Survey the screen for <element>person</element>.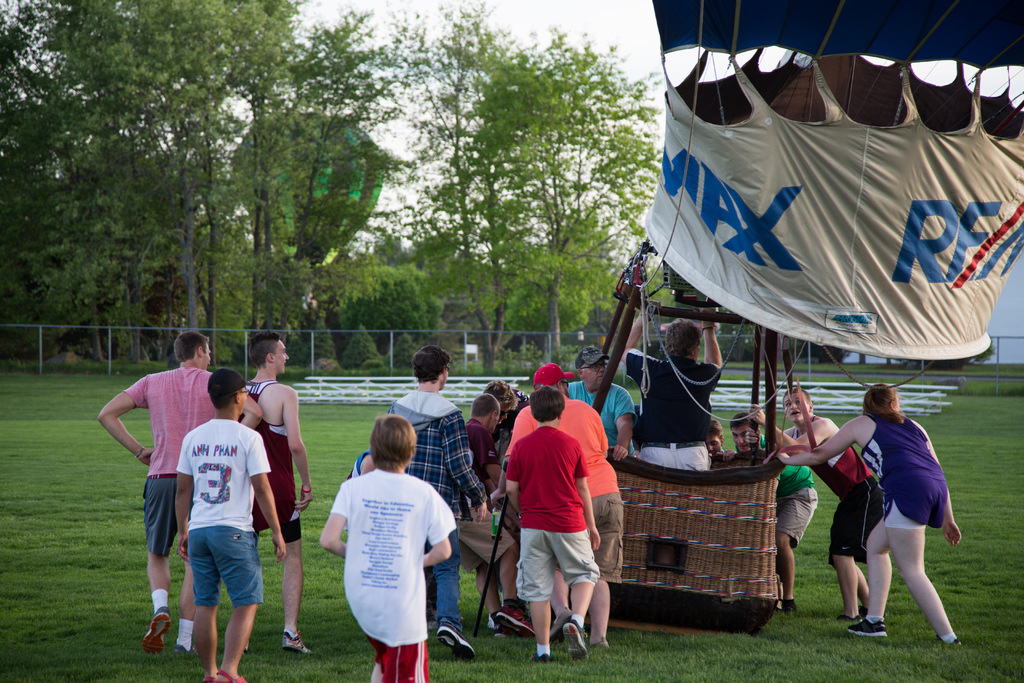
Survey found: pyautogui.locateOnScreen(95, 328, 264, 659).
